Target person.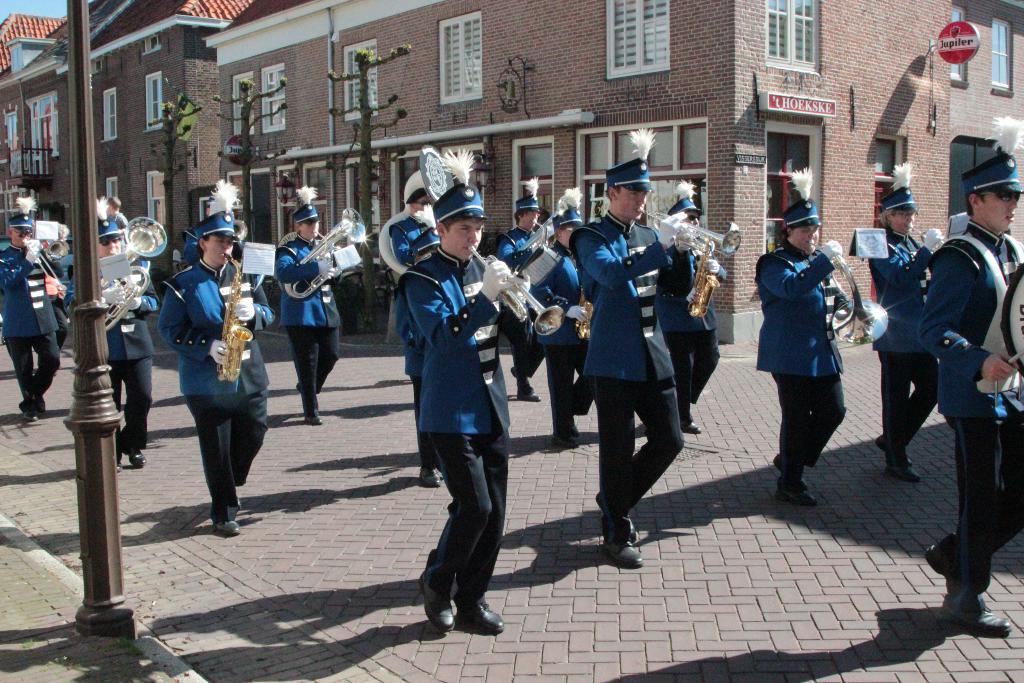
Target region: <box>90,208,154,466</box>.
